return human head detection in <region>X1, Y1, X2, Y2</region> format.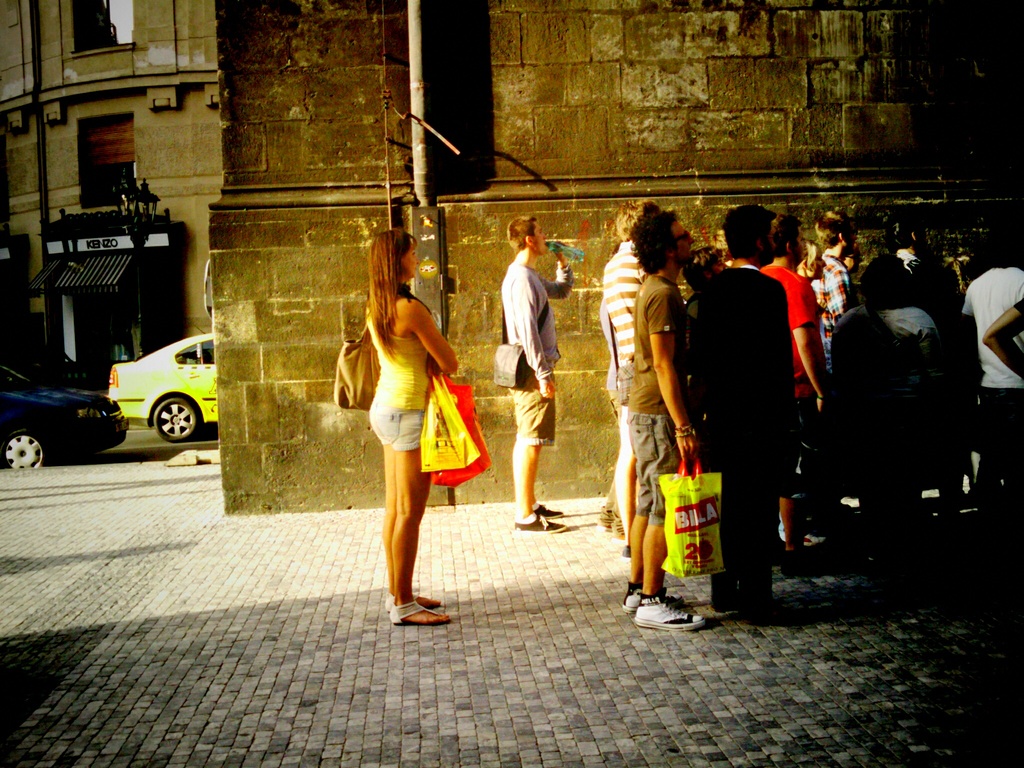
<region>630, 209, 697, 274</region>.
